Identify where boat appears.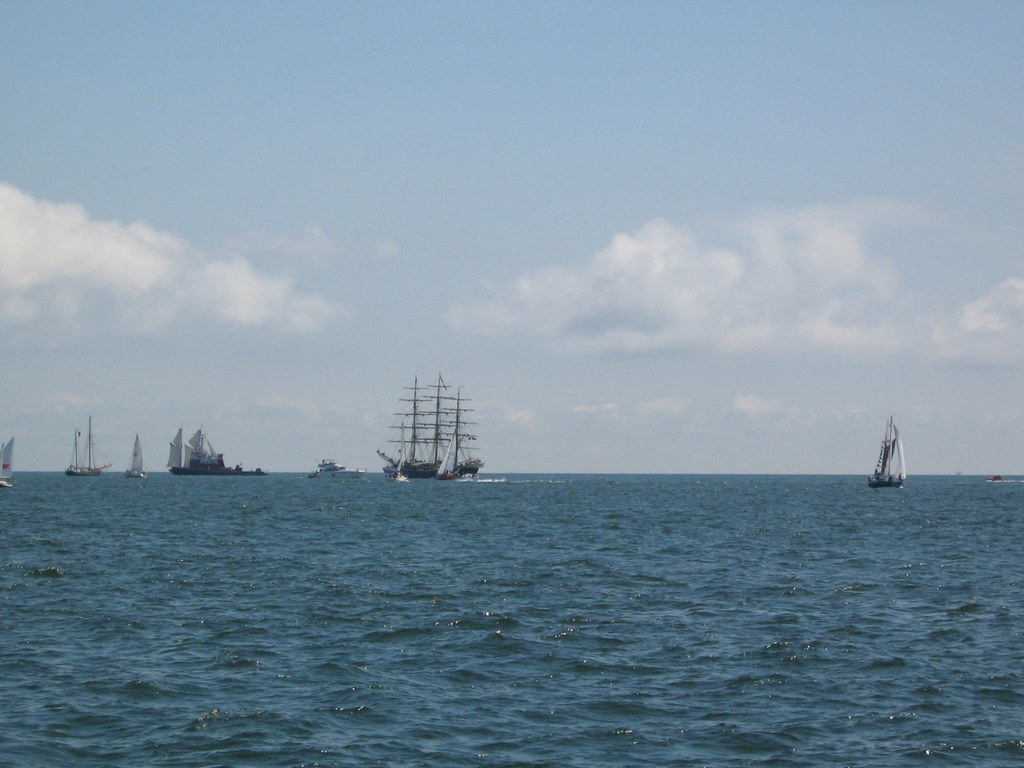
Appears at box=[0, 436, 18, 485].
